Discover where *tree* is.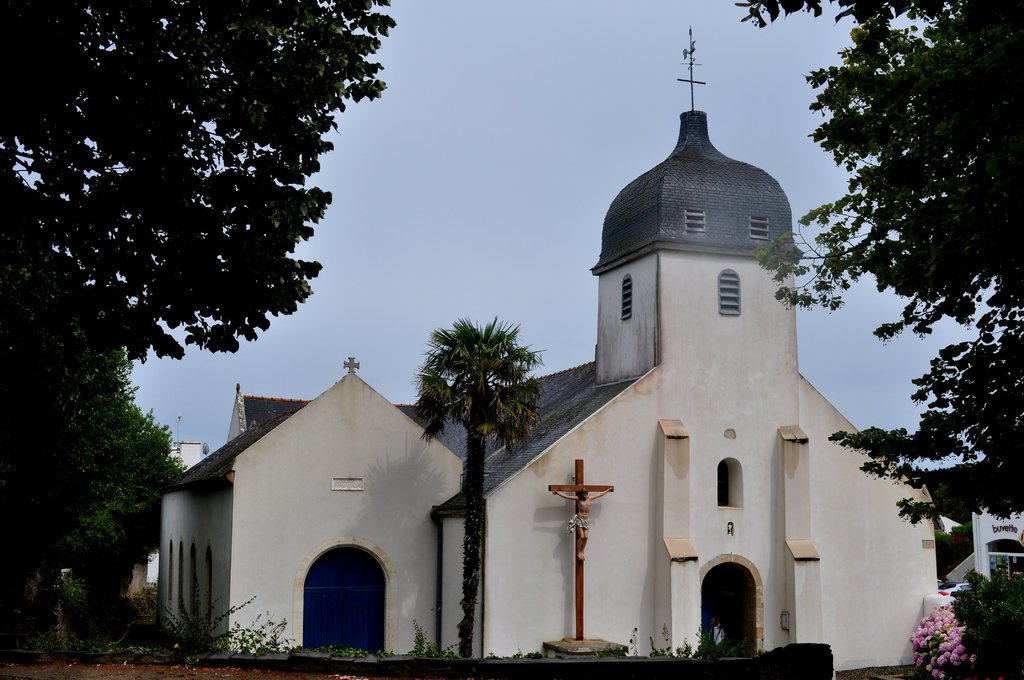
Discovered at x1=0, y1=259, x2=193, y2=654.
